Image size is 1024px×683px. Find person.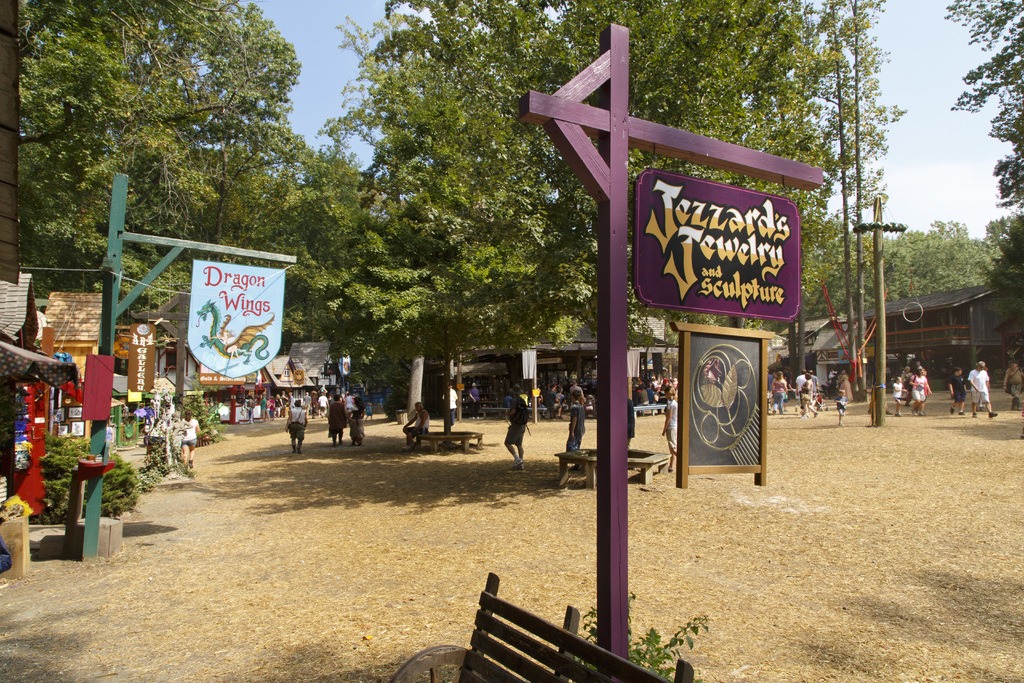
detection(1012, 363, 1021, 403).
